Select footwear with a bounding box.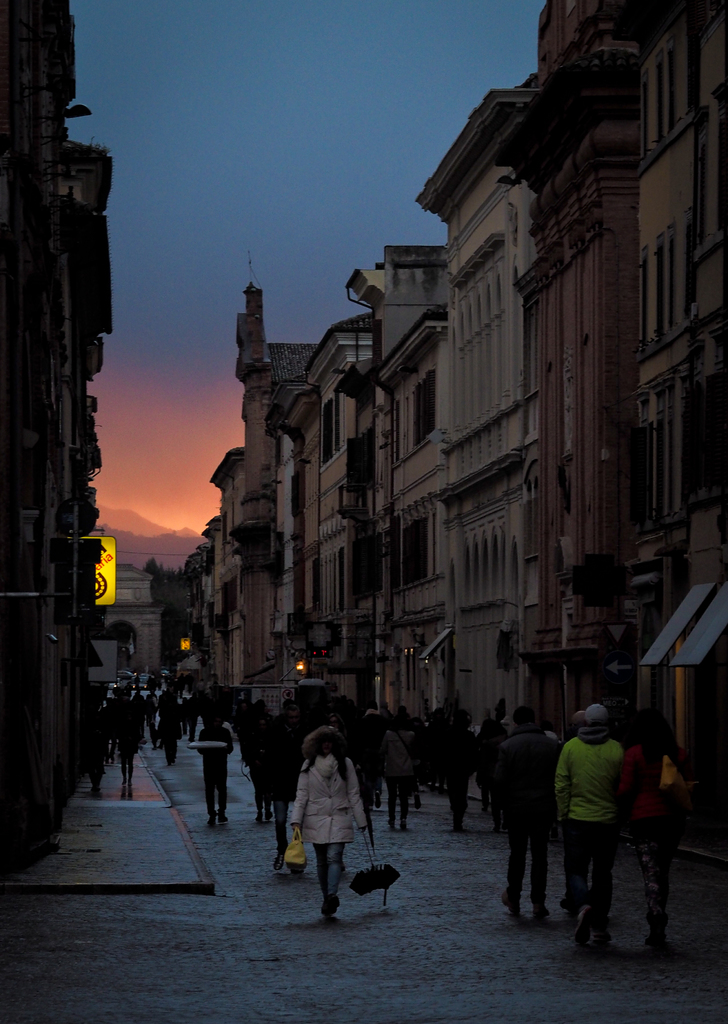
(left=573, top=908, right=592, bottom=952).
